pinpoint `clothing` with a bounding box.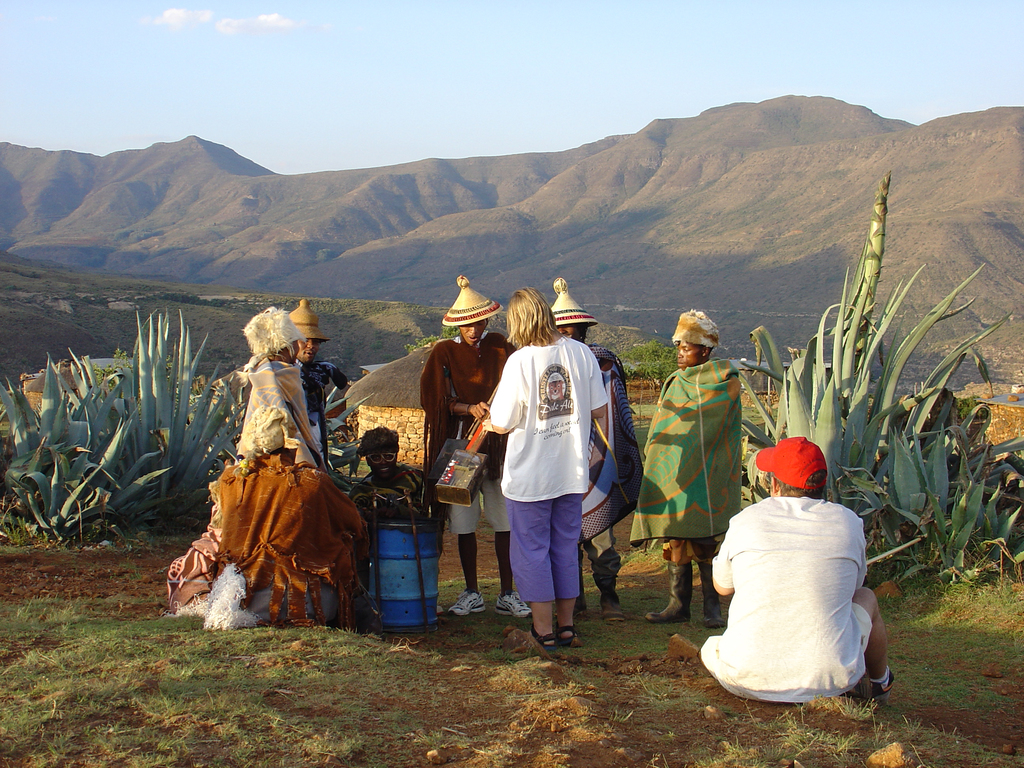
bbox=[353, 465, 420, 520].
